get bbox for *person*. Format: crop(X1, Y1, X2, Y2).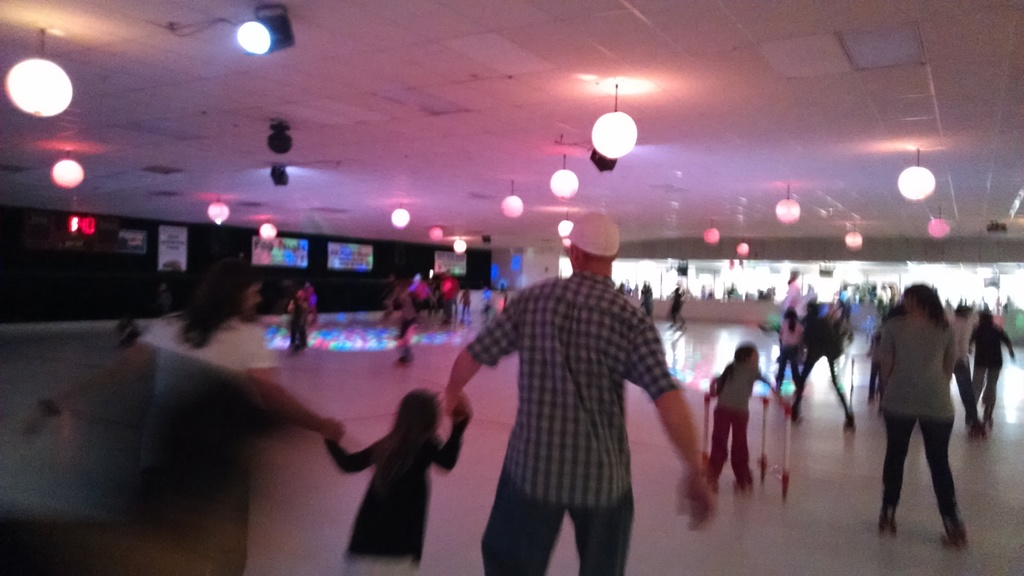
crop(972, 312, 1015, 419).
